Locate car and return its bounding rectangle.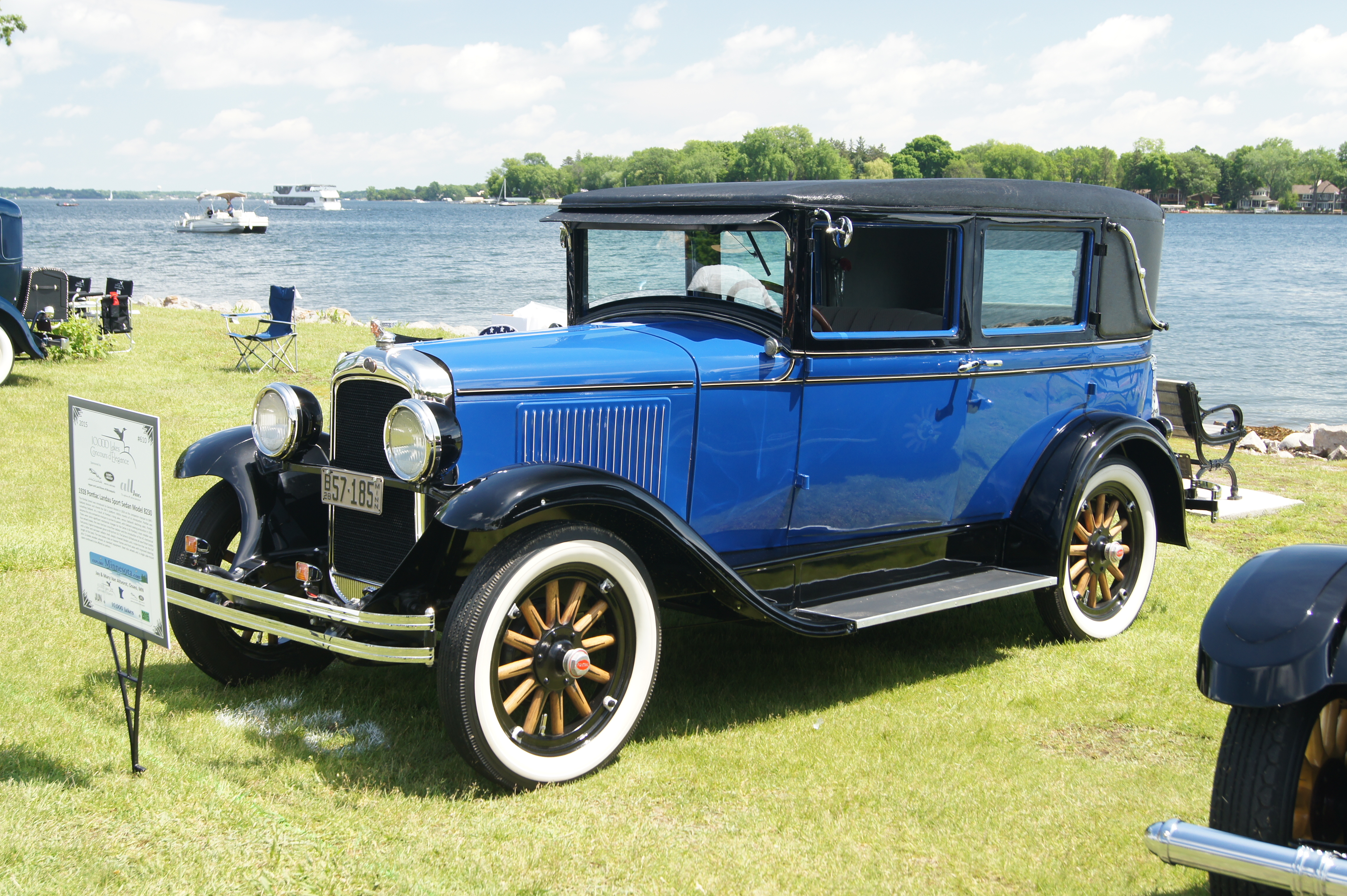
[0,56,37,120].
